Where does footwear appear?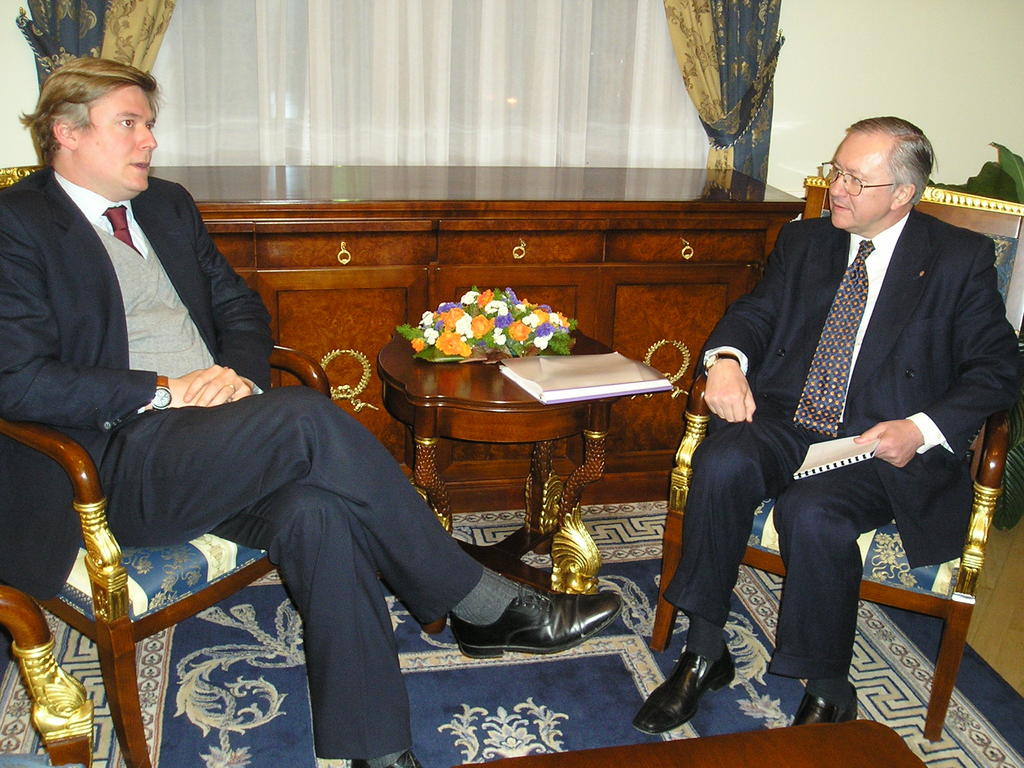
Appears at (x1=350, y1=751, x2=424, y2=767).
